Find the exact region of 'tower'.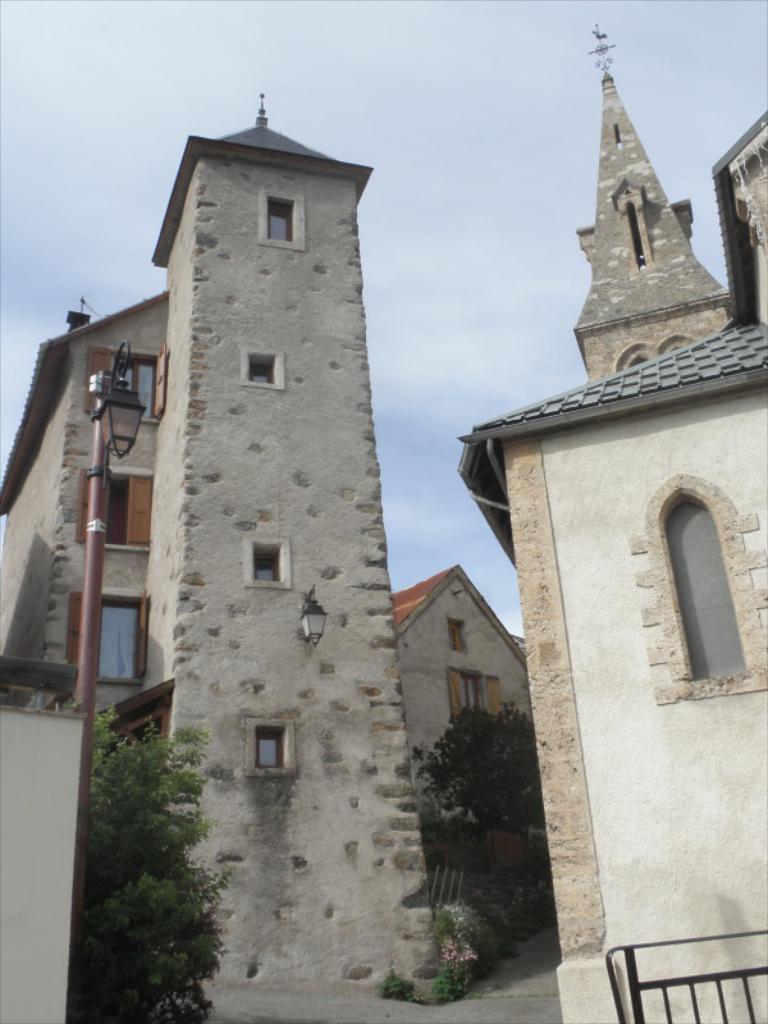
Exact region: BBox(457, 27, 767, 1023).
